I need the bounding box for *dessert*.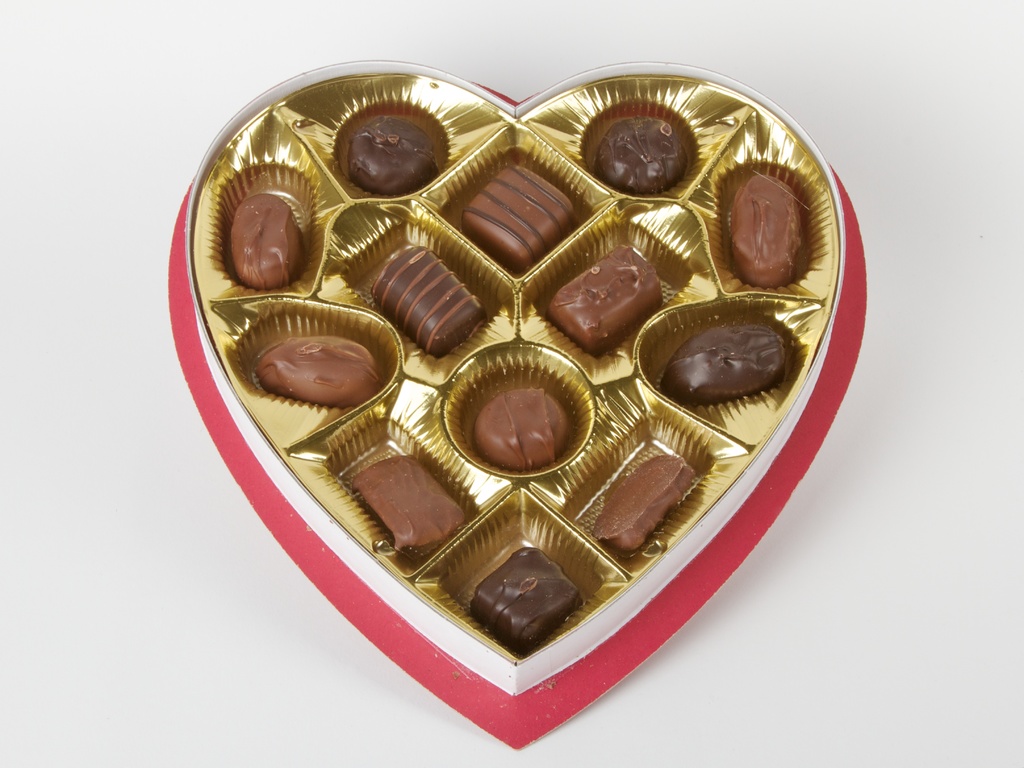
Here it is: 591, 454, 696, 555.
